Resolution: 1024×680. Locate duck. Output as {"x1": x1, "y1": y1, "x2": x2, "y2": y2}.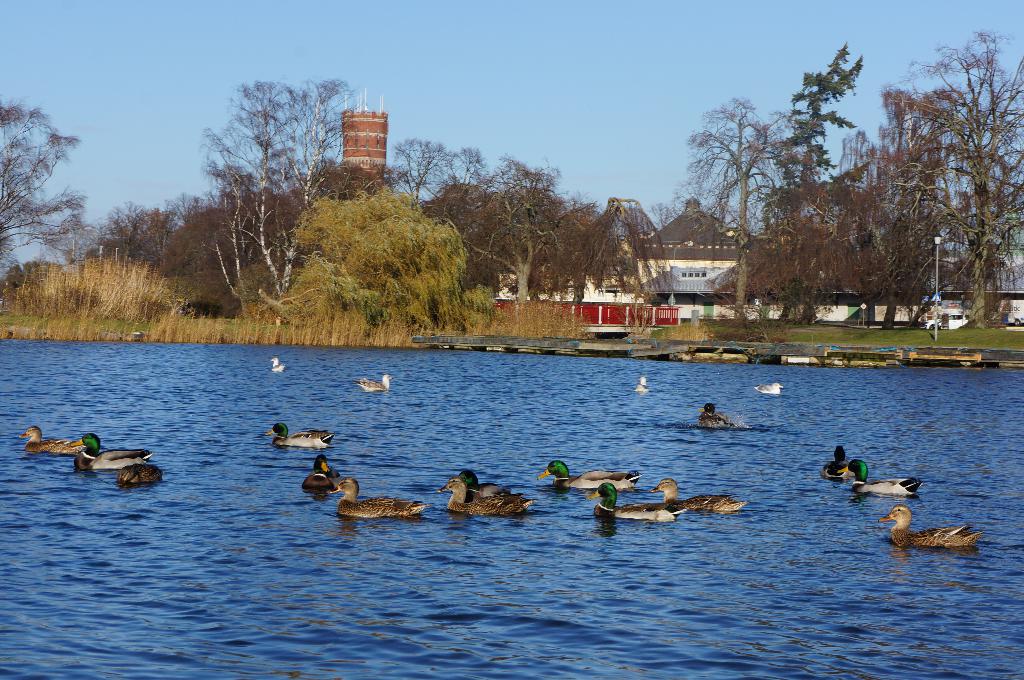
{"x1": 867, "y1": 503, "x2": 987, "y2": 550}.
